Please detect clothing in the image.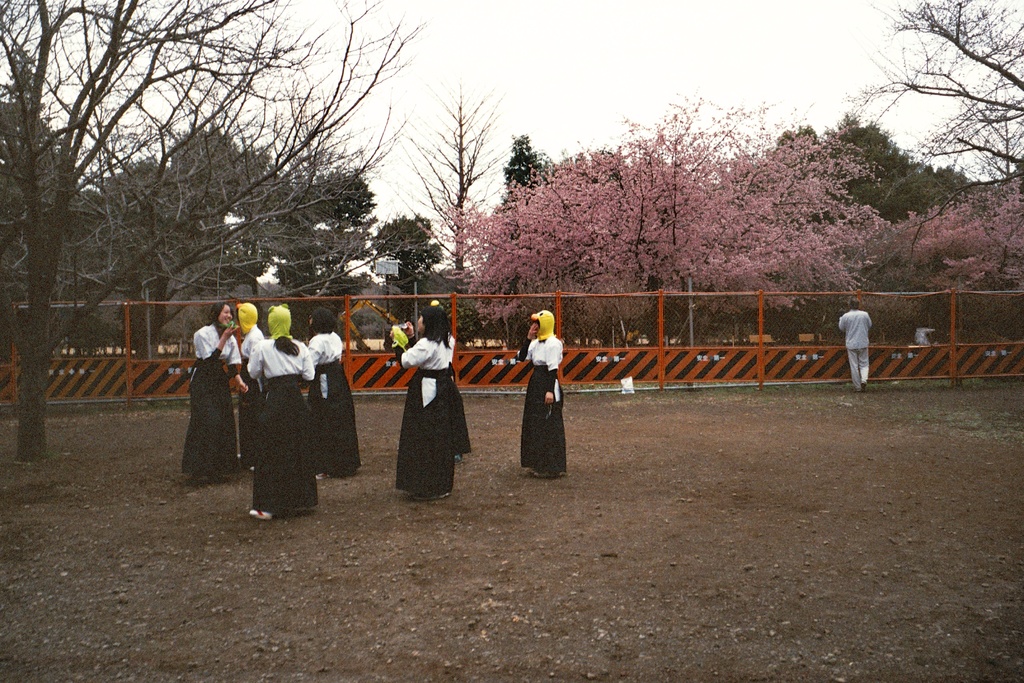
237:329:326:519.
